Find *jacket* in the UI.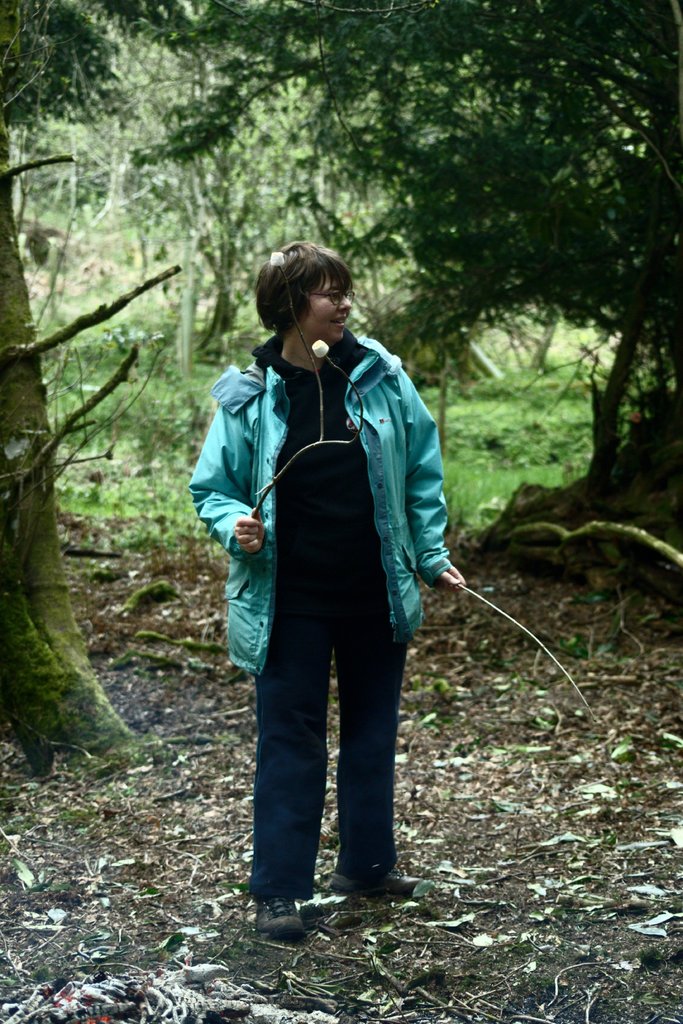
UI element at (187,325,448,678).
